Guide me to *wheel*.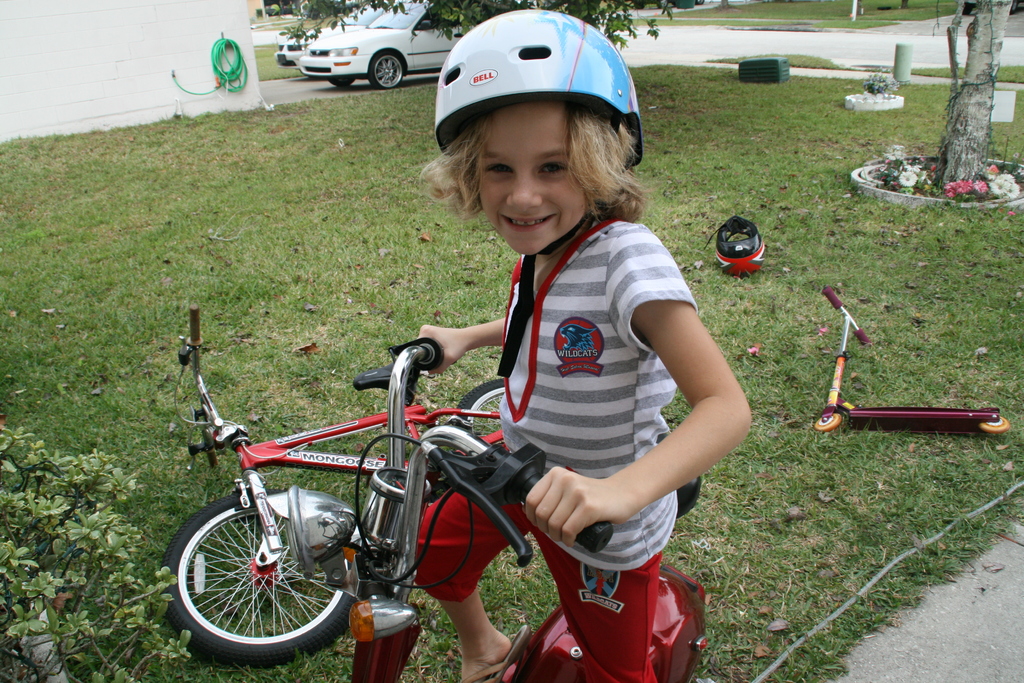
Guidance: (x1=325, y1=74, x2=354, y2=85).
